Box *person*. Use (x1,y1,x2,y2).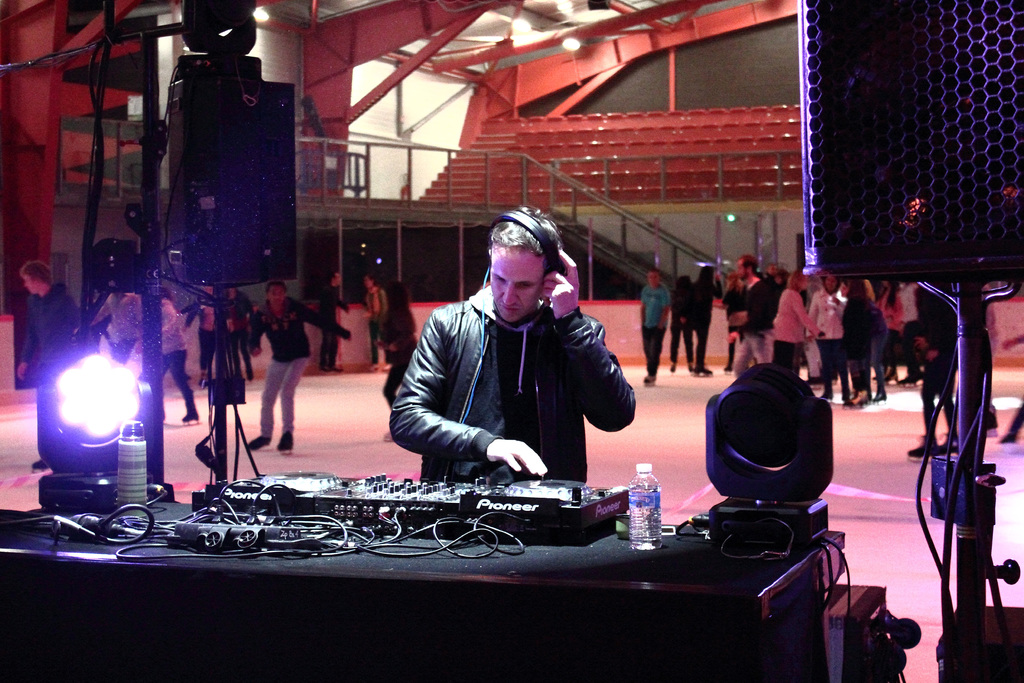
(390,208,634,479).
